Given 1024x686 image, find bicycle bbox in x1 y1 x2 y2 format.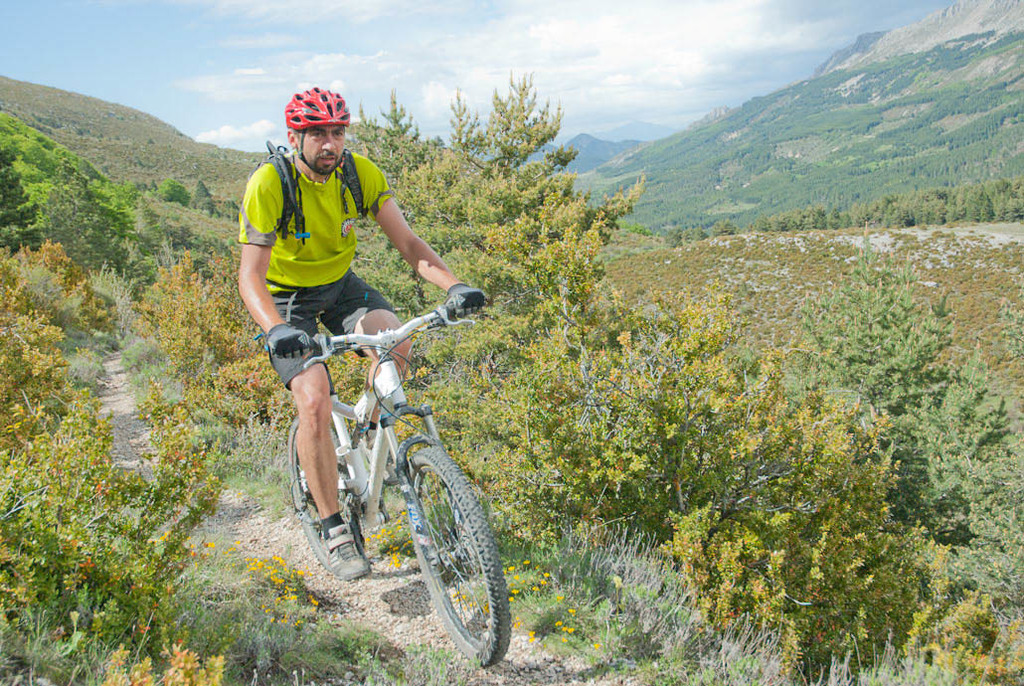
247 275 504 658.
